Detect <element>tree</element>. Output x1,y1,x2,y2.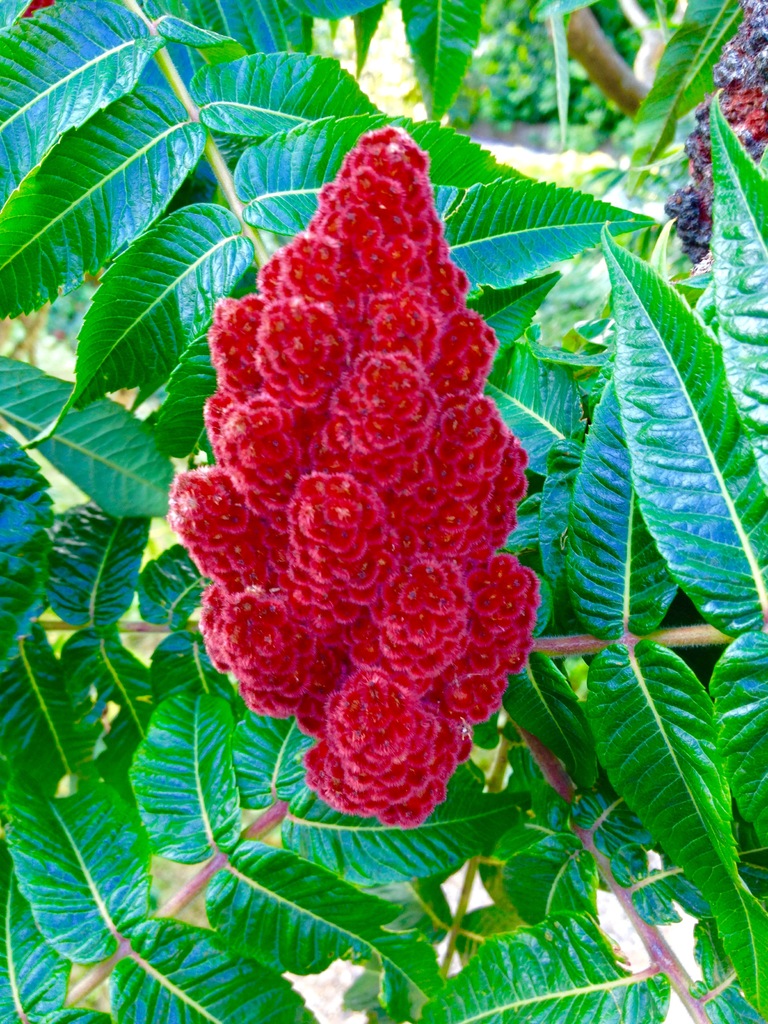
0,0,767,1023.
